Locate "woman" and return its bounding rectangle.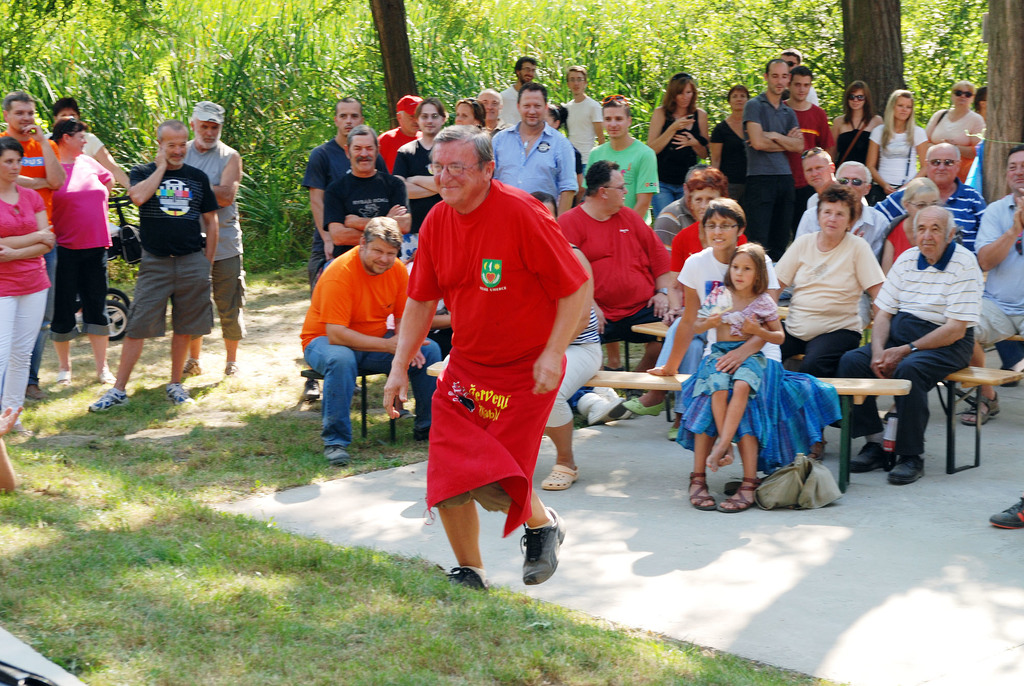
Rect(525, 192, 602, 490).
